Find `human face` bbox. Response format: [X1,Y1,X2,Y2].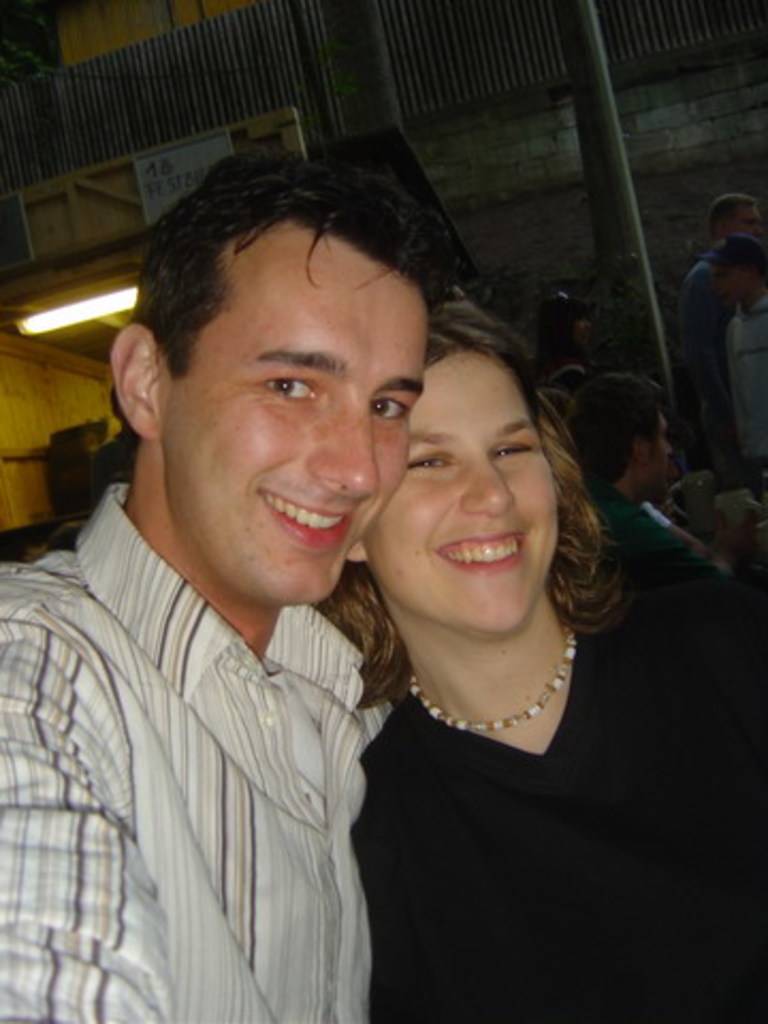
[164,245,431,604].
